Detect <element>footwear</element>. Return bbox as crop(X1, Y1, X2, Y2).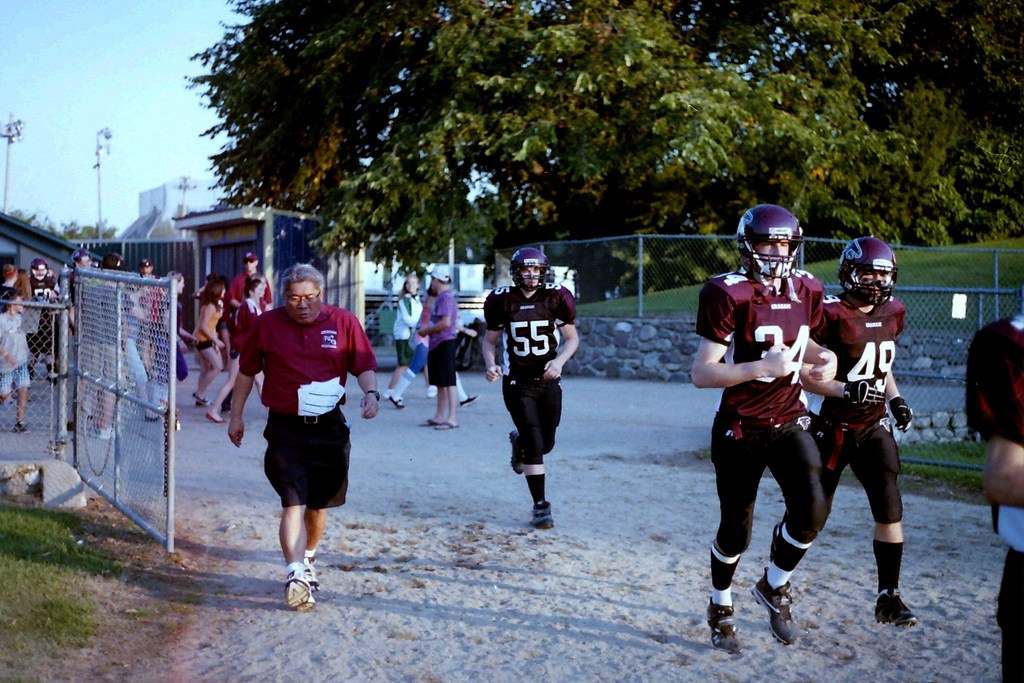
crop(284, 568, 310, 612).
